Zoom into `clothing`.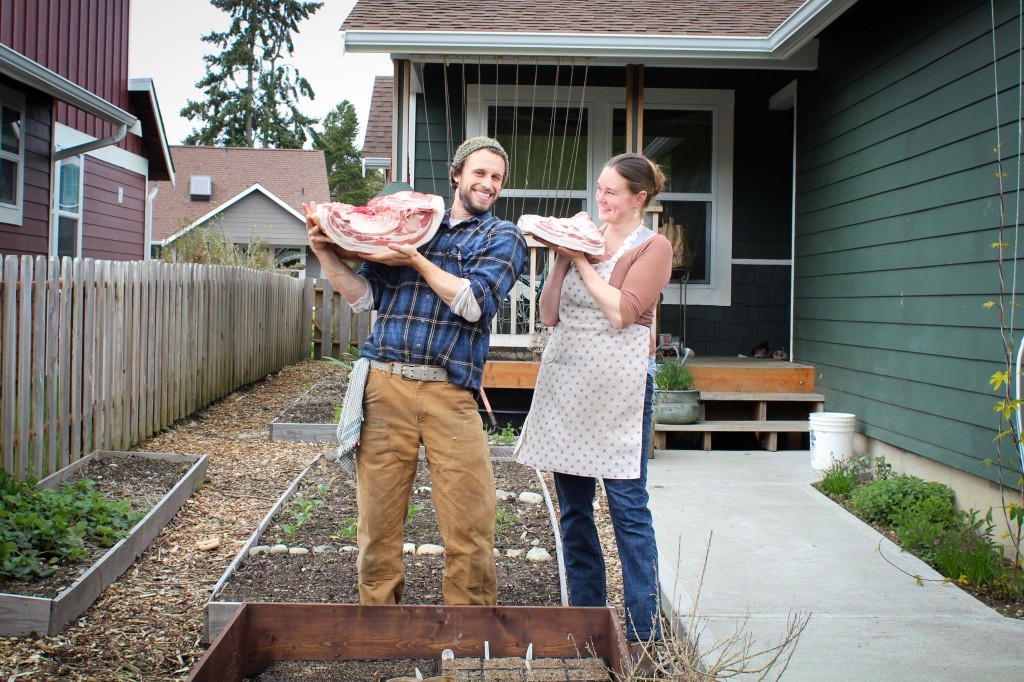
Zoom target: 343:205:531:606.
